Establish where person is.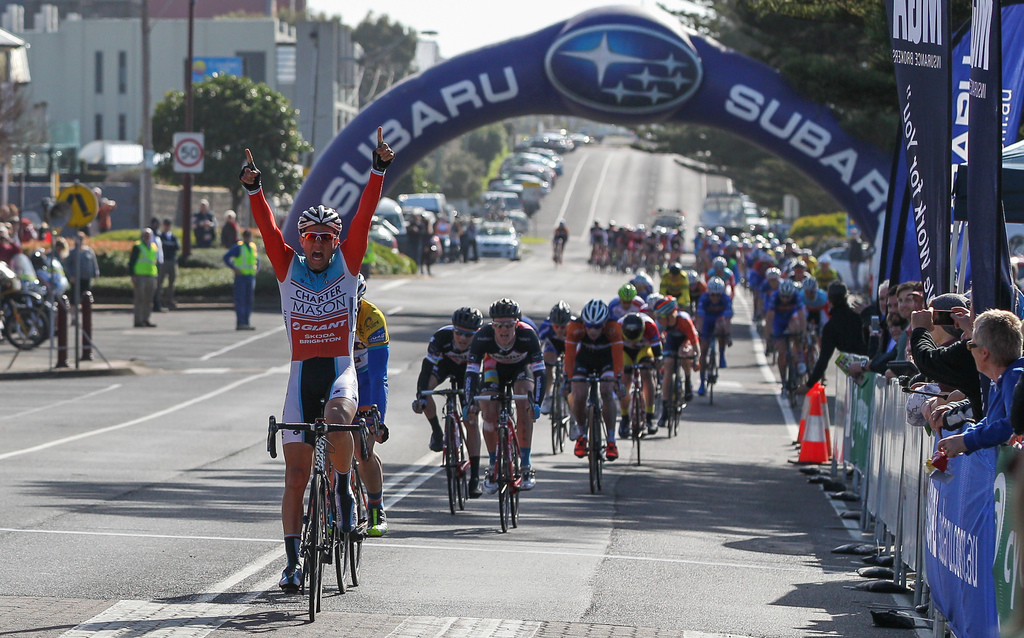
Established at <region>239, 124, 397, 597</region>.
